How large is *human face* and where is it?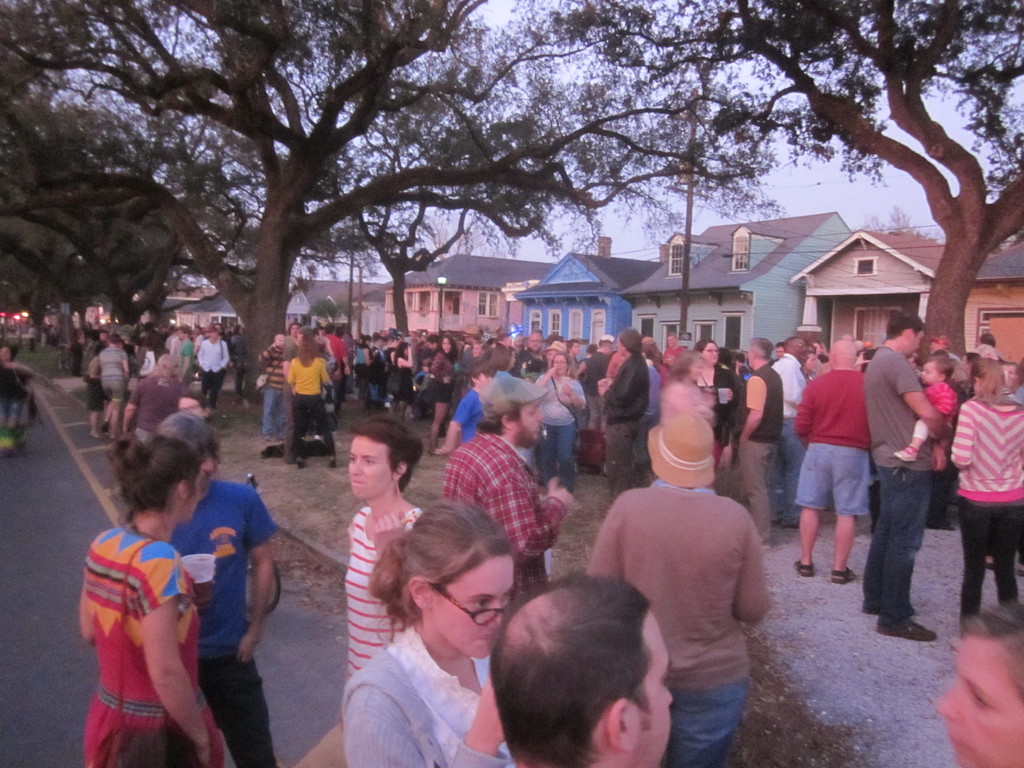
Bounding box: box(911, 332, 922, 356).
